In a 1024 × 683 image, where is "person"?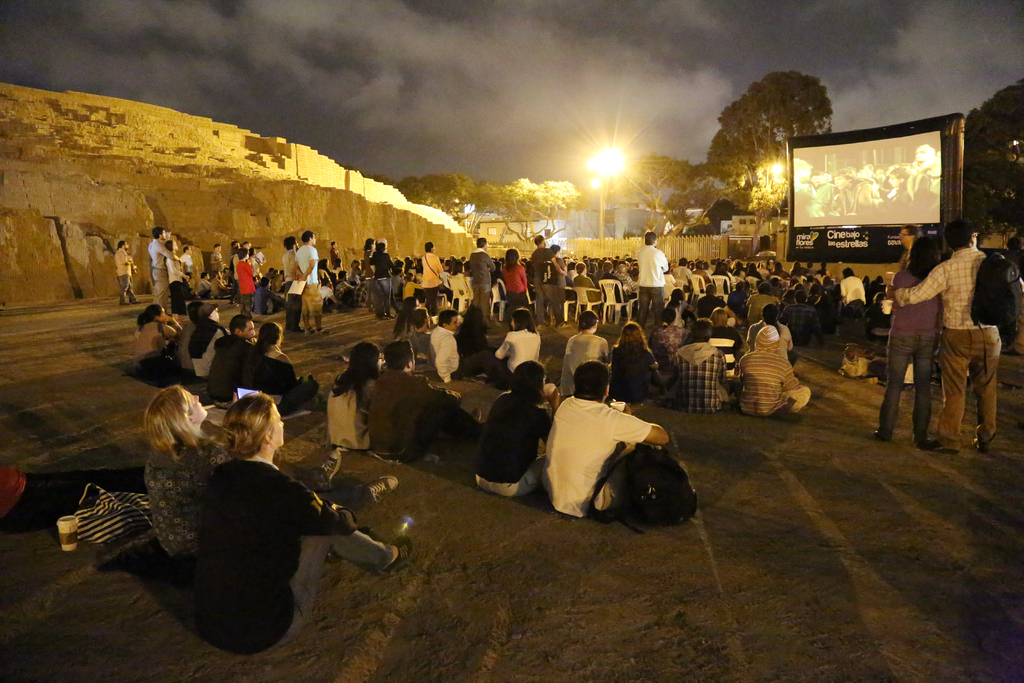
box=[243, 240, 251, 256].
